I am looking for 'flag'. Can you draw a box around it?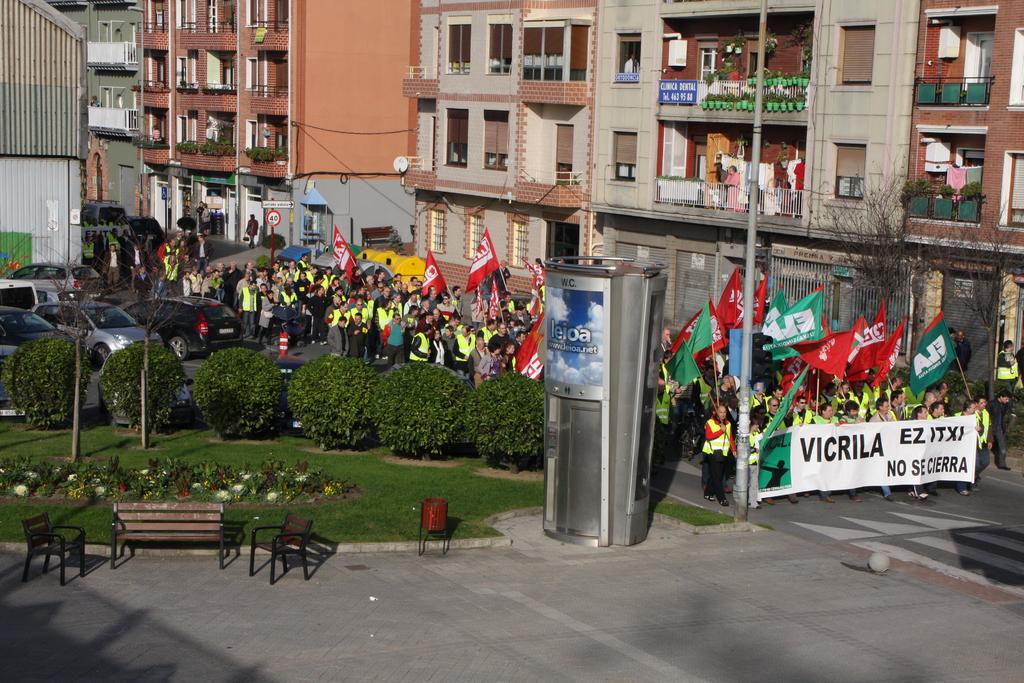
Sure, the bounding box is bbox=(675, 293, 727, 384).
